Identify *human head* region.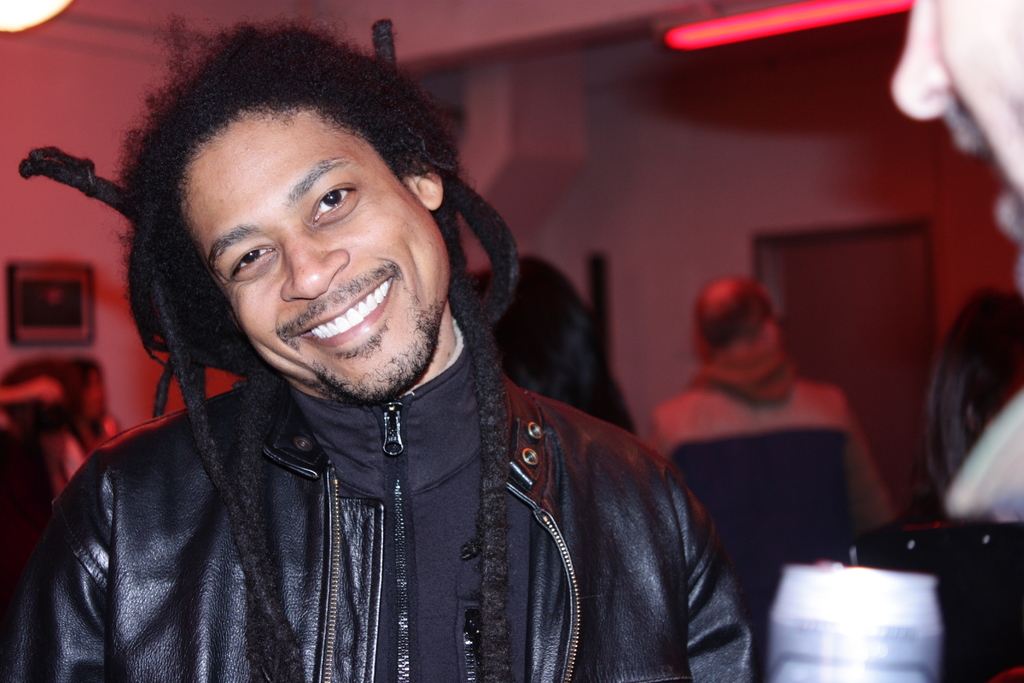
Region: (left=886, top=0, right=1023, bottom=295).
